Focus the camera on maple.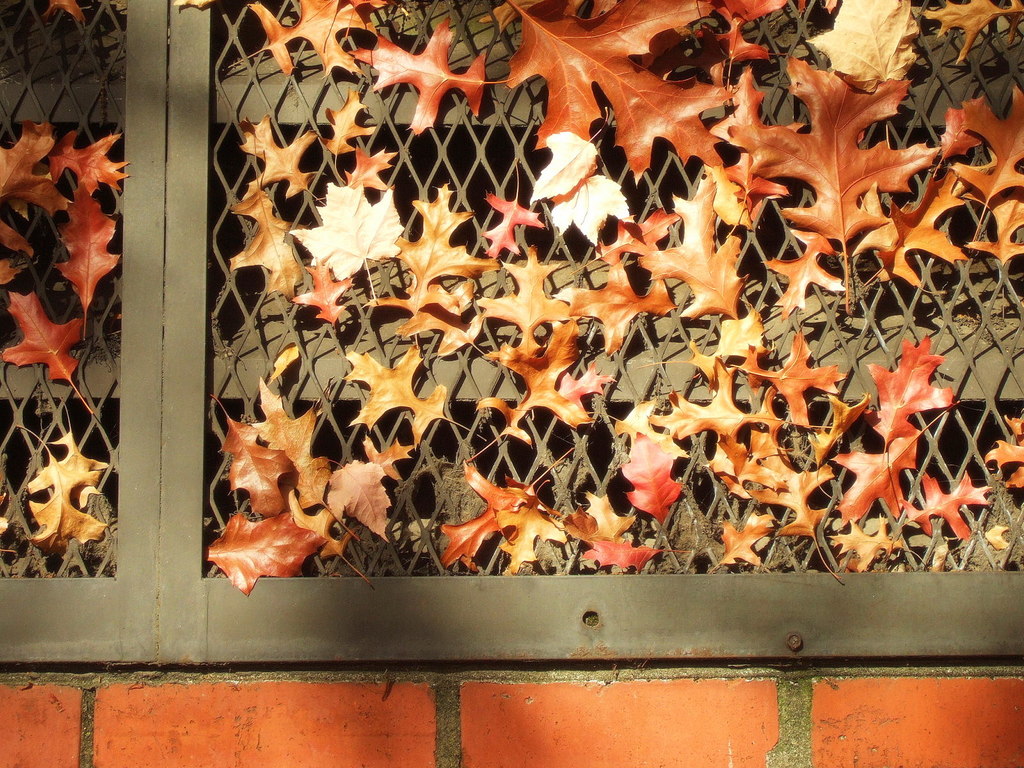
Focus region: Rect(54, 180, 123, 336).
